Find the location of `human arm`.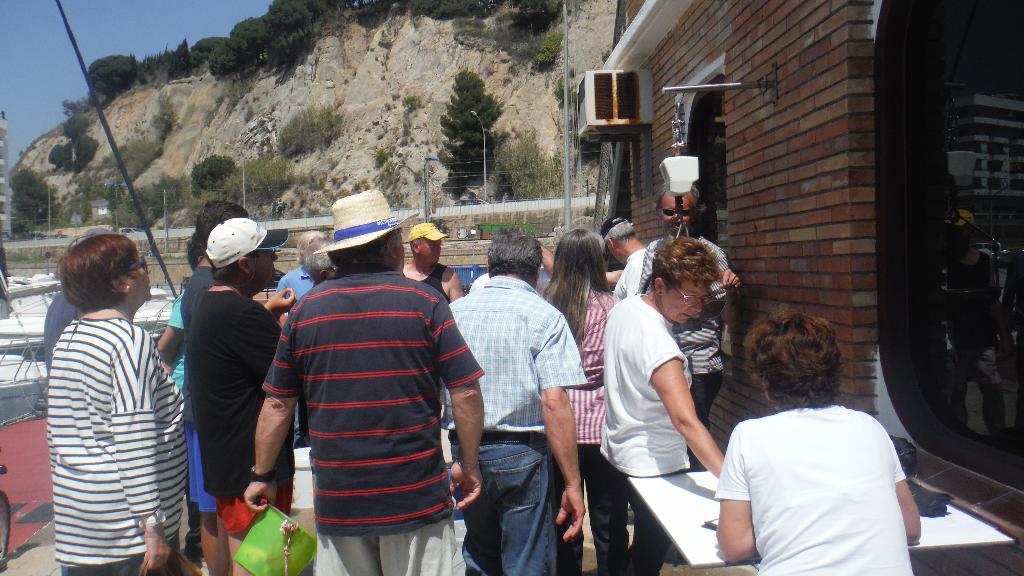
Location: 116/362/177/574.
